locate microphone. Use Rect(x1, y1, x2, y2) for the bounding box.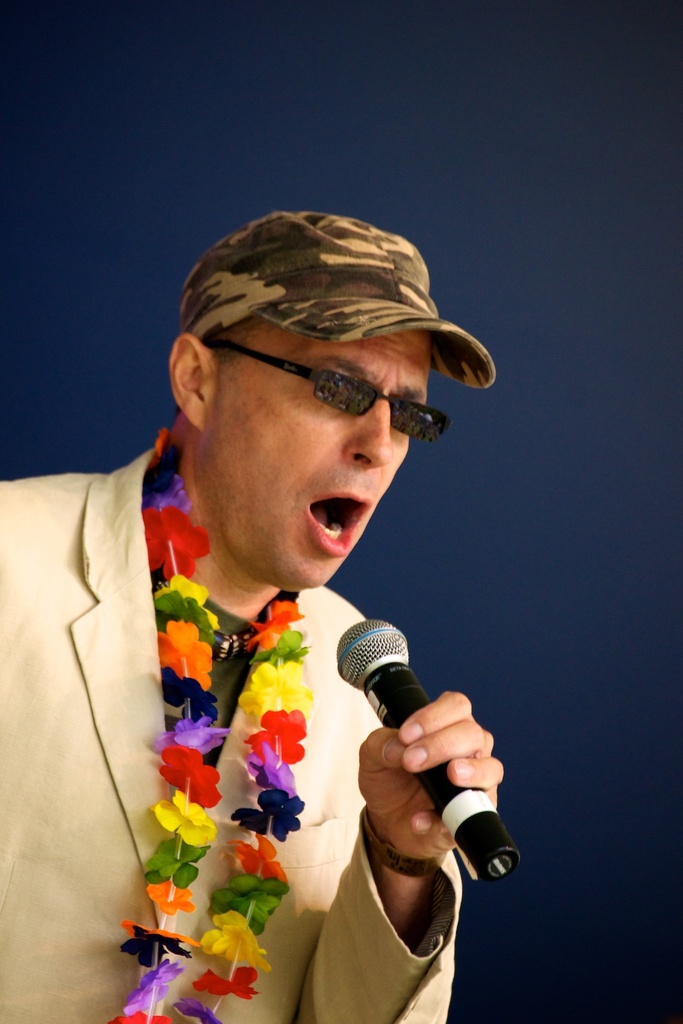
Rect(303, 627, 517, 906).
